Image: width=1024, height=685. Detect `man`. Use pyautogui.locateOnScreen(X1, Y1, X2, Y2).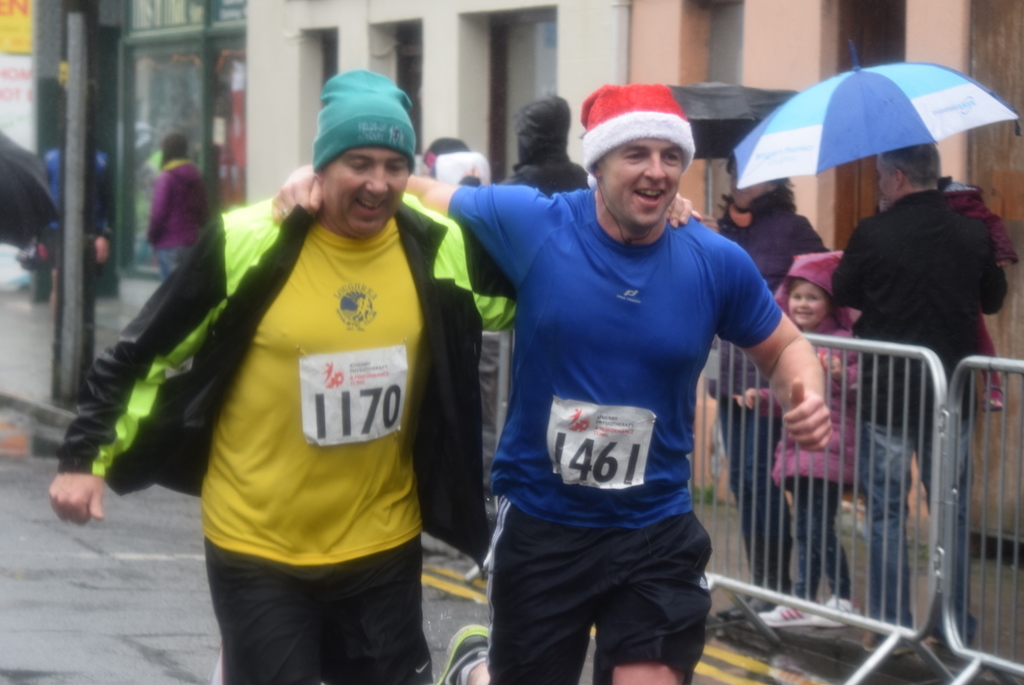
pyautogui.locateOnScreen(274, 86, 830, 684).
